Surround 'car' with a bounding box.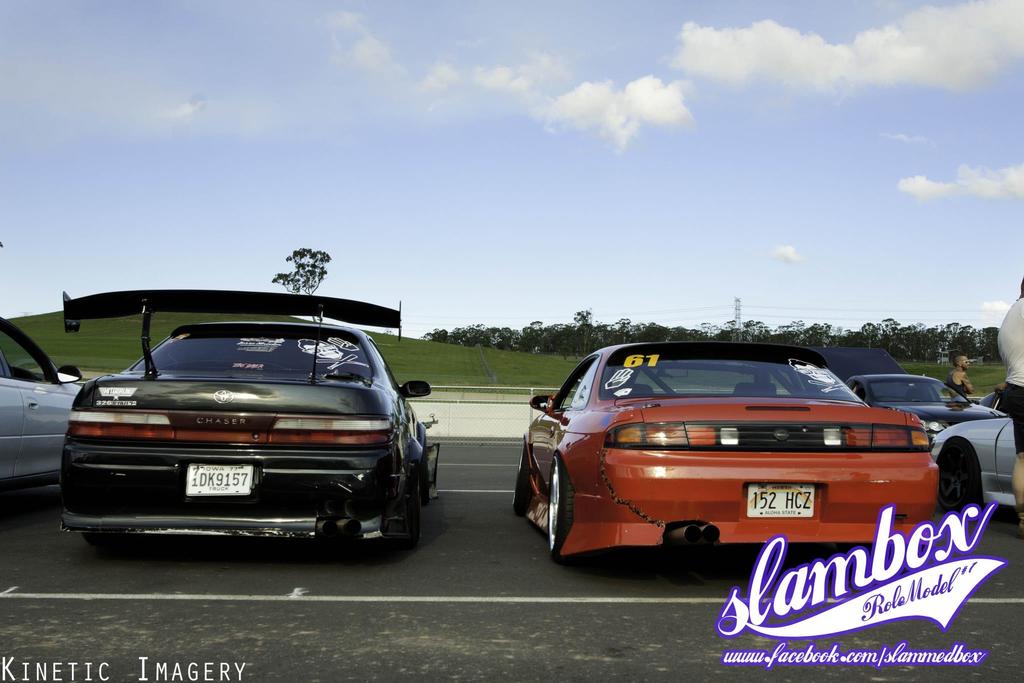
0:306:90:493.
